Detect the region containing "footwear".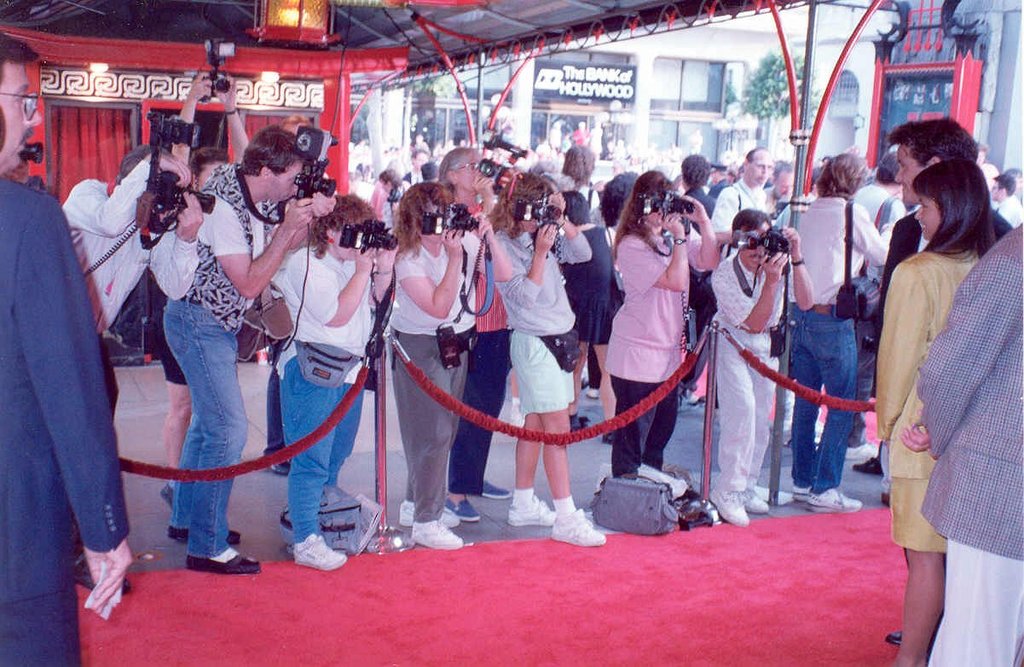
x1=188 y1=545 x2=265 y2=577.
